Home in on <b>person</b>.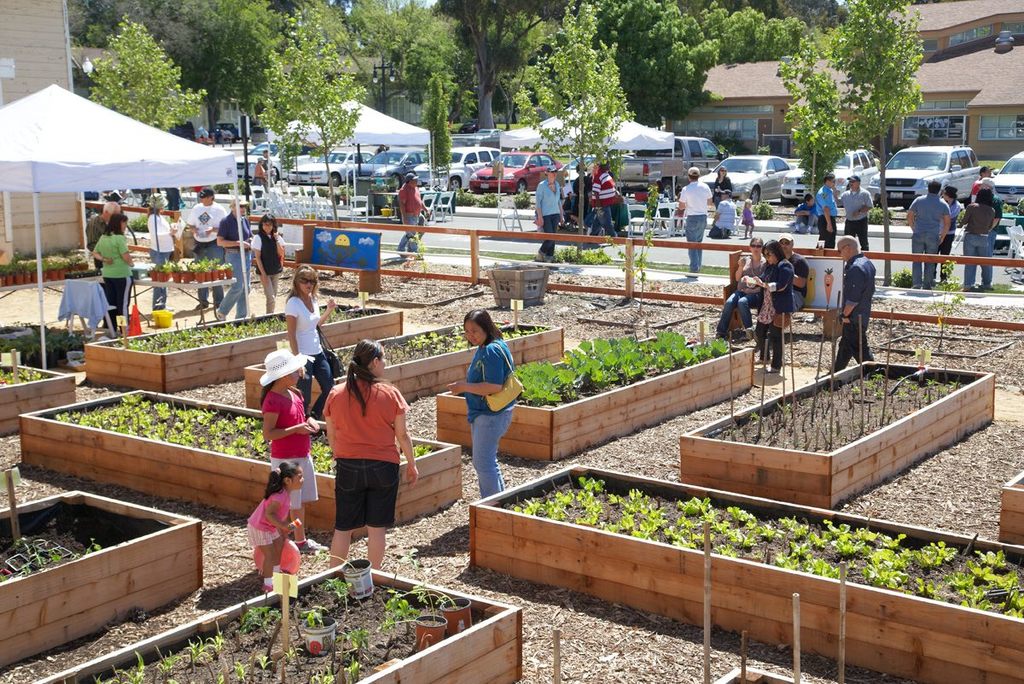
Homed in at bbox=(212, 196, 258, 312).
